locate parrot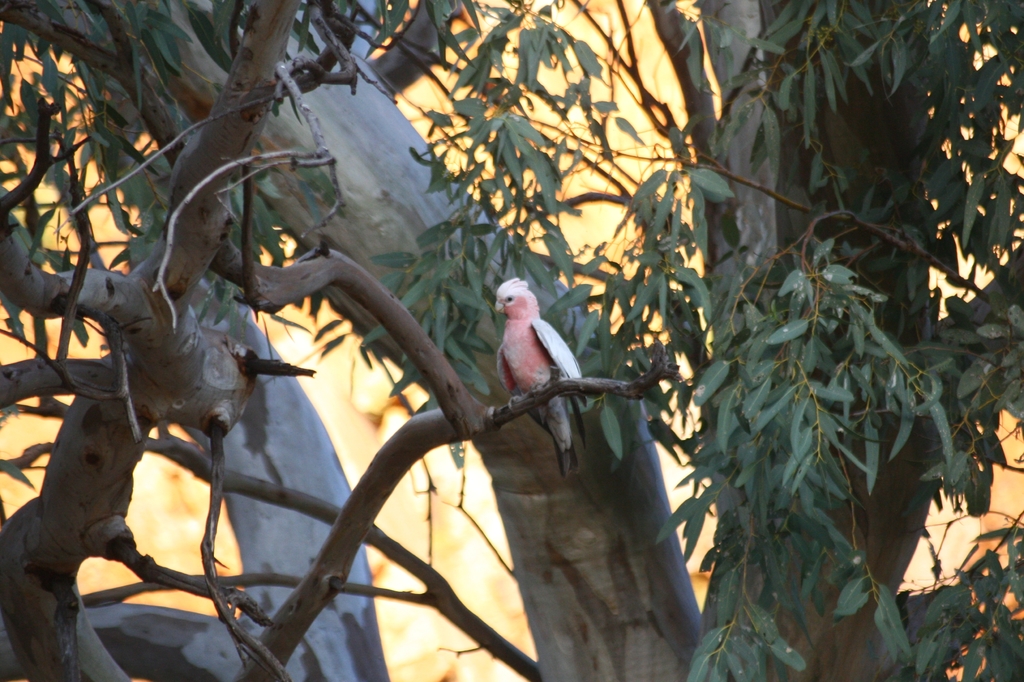
box=[493, 280, 586, 480]
